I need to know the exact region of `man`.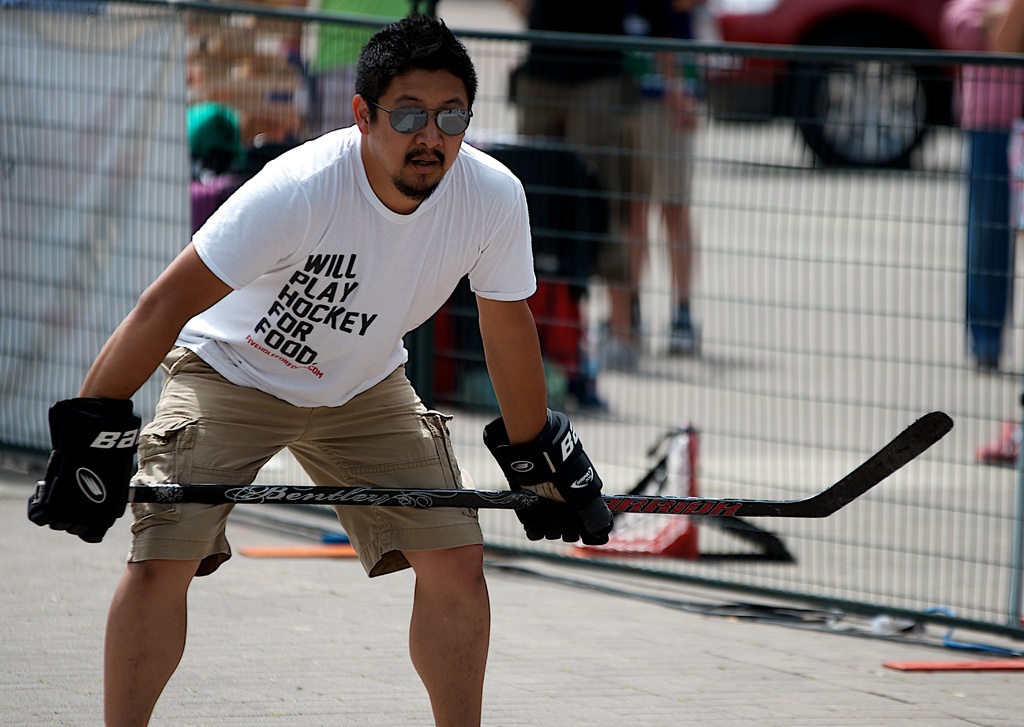
Region: [x1=31, y1=12, x2=612, y2=726].
